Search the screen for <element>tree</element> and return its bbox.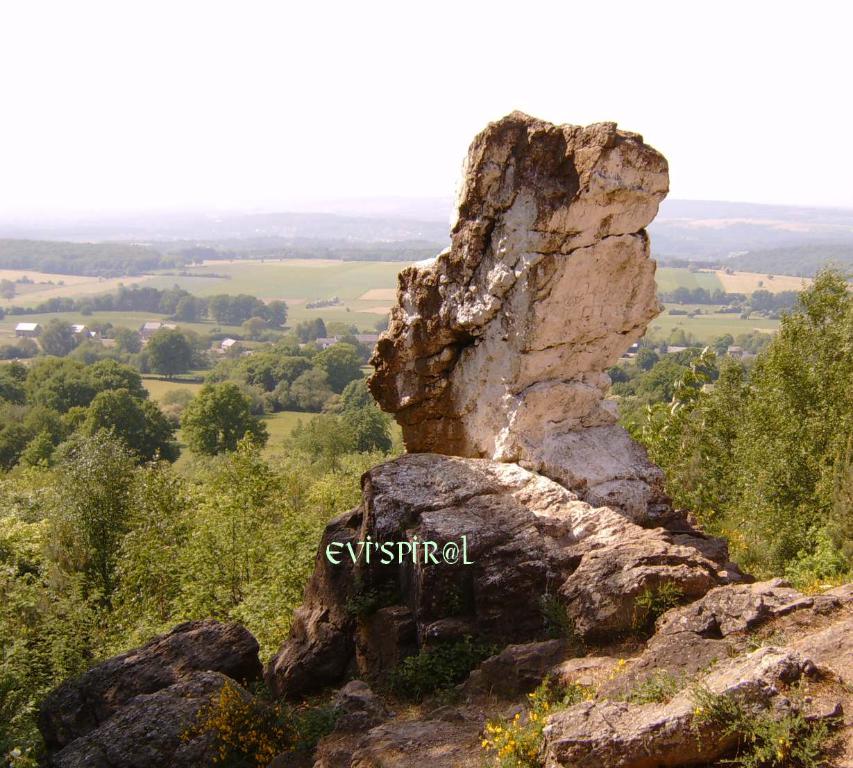
Found: 180 378 267 458.
